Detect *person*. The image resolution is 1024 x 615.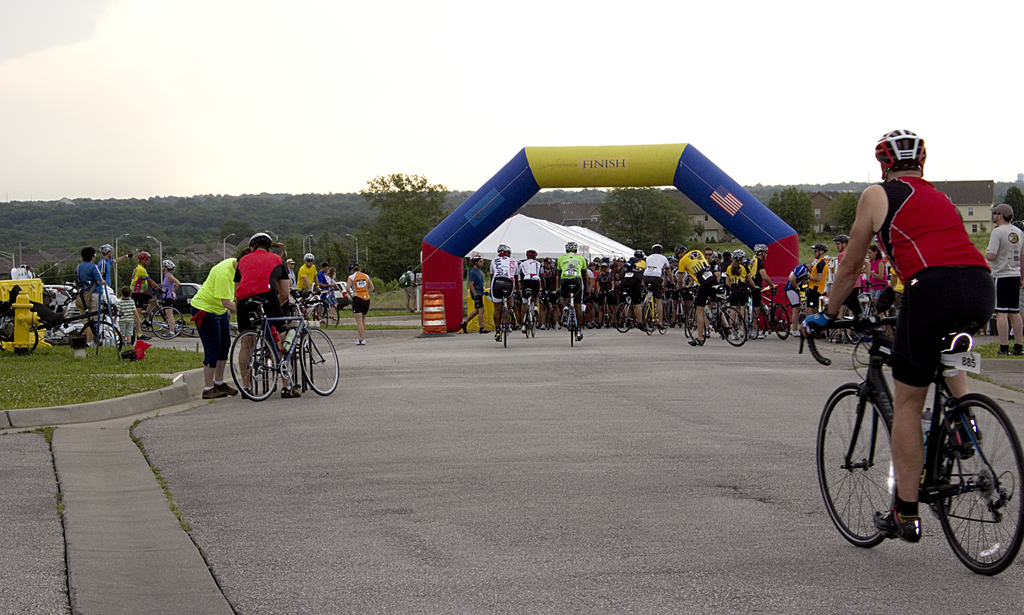
left=969, top=197, right=1023, bottom=346.
